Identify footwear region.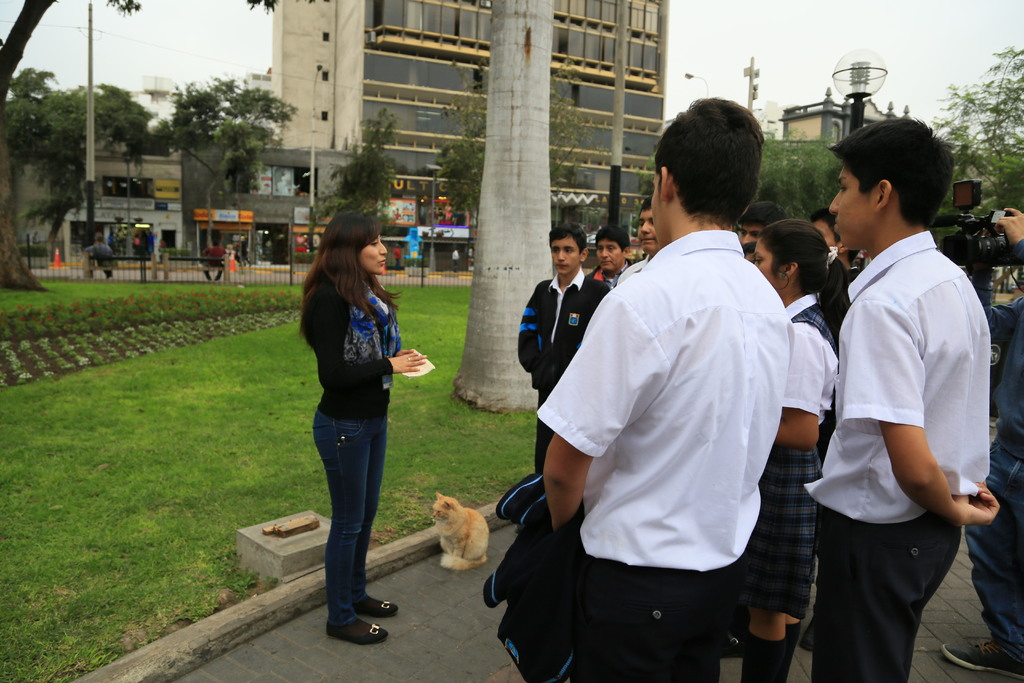
Region: 941,636,1023,682.
